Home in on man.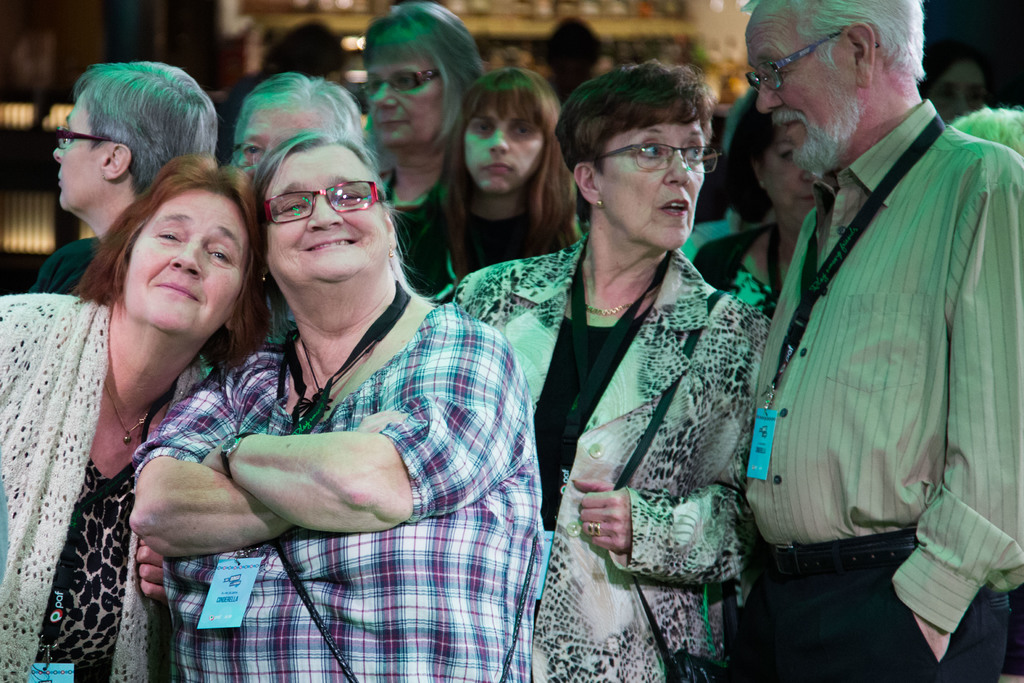
Homed in at 730/0/1023/682.
